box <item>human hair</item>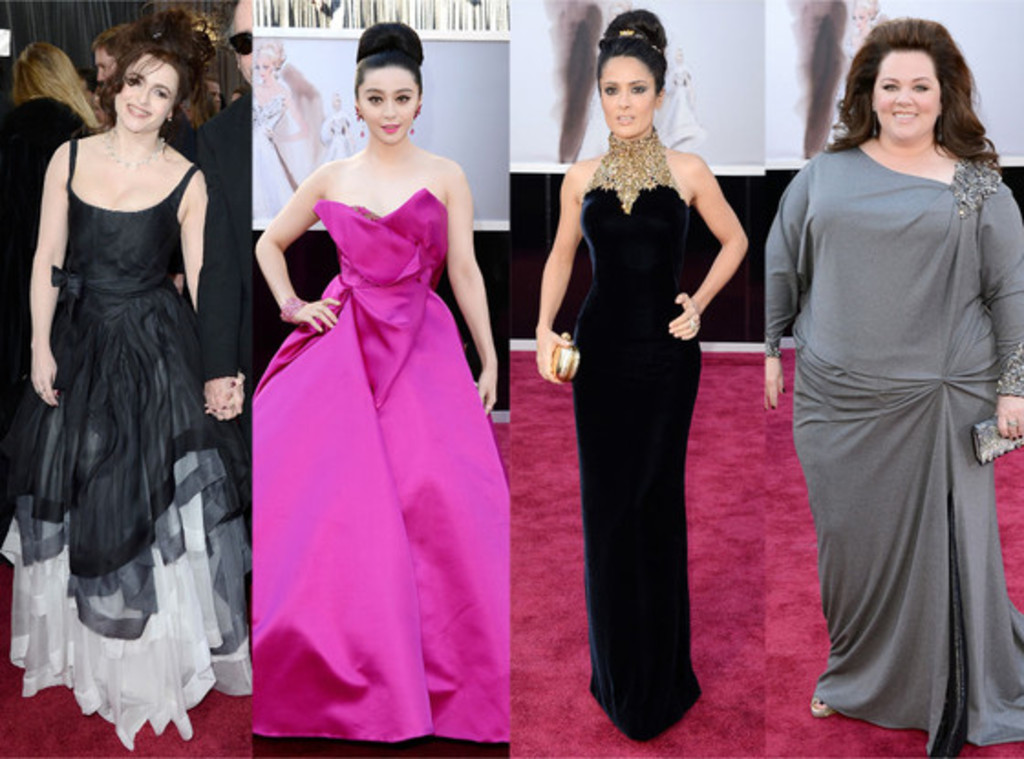
pyautogui.locateOnScreen(353, 18, 426, 97)
